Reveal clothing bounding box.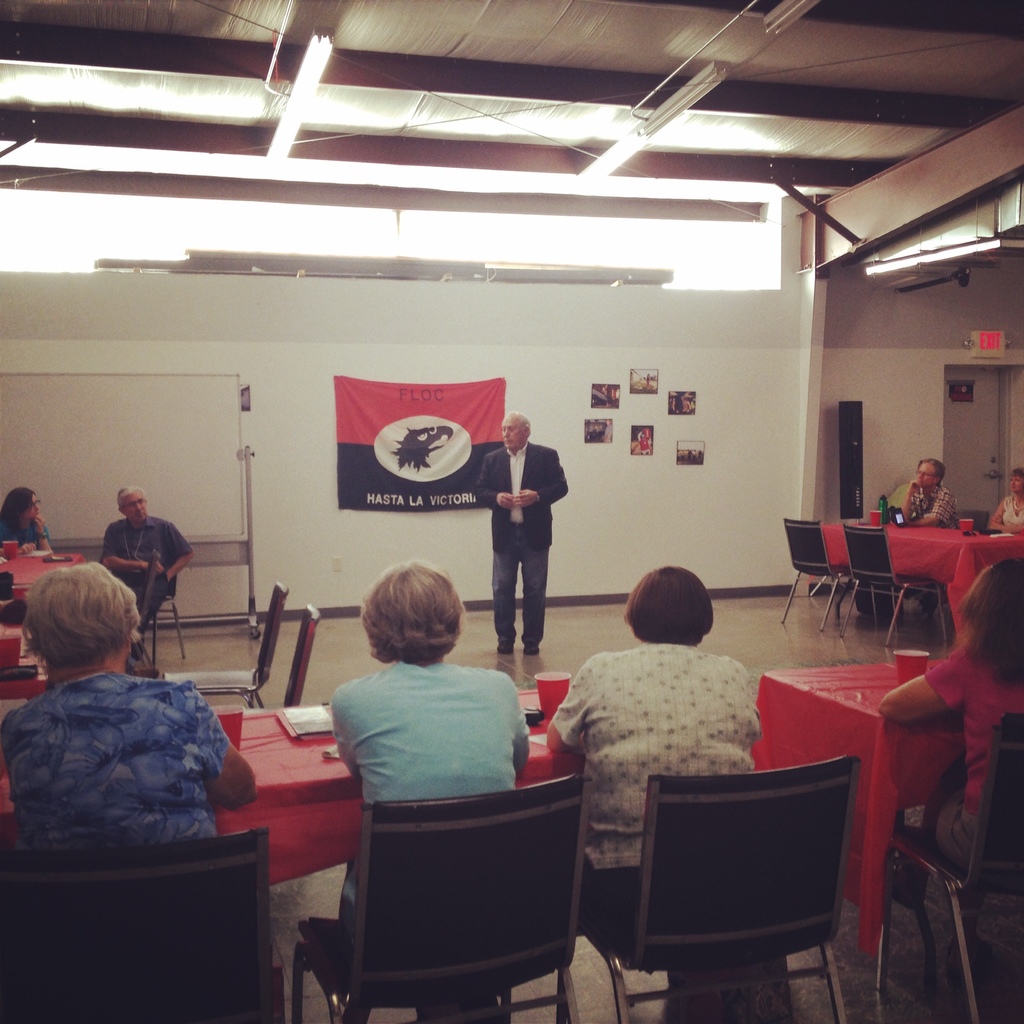
Revealed: 0, 659, 242, 857.
